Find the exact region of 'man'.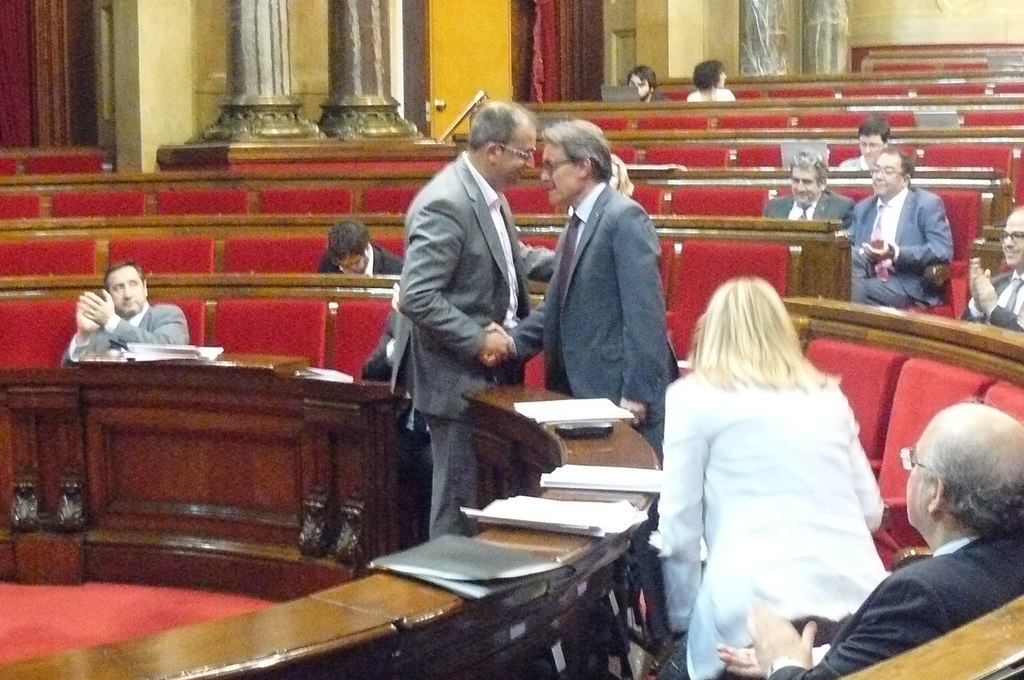
Exact region: box(624, 65, 671, 101).
